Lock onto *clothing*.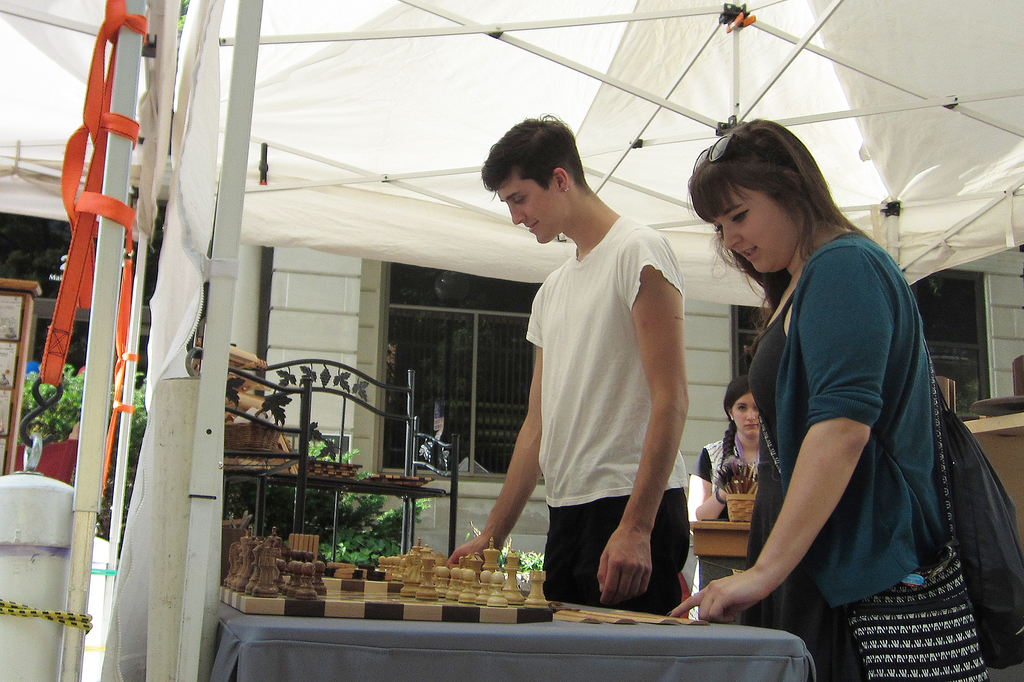
Locked: crop(692, 442, 932, 551).
